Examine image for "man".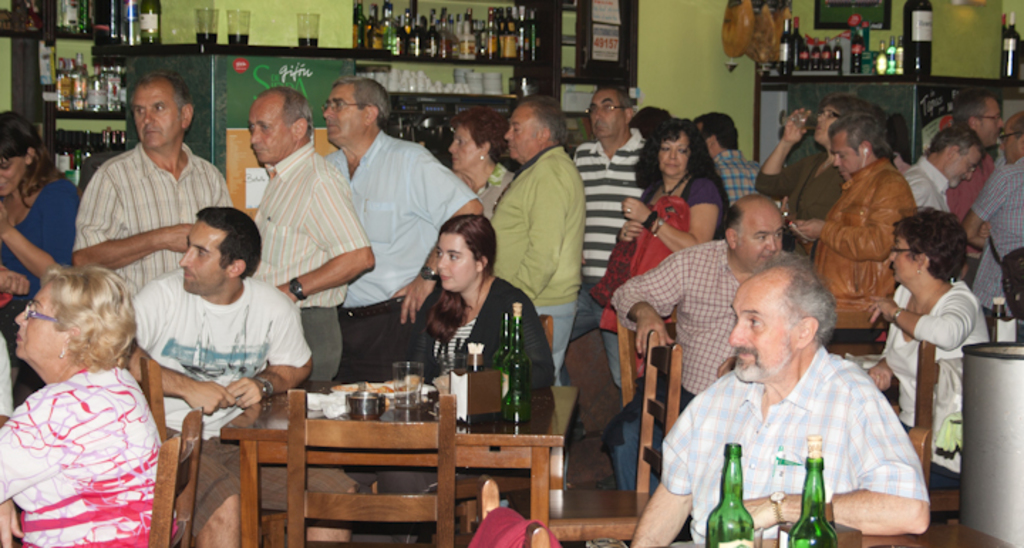
Examination result: crop(482, 91, 596, 386).
